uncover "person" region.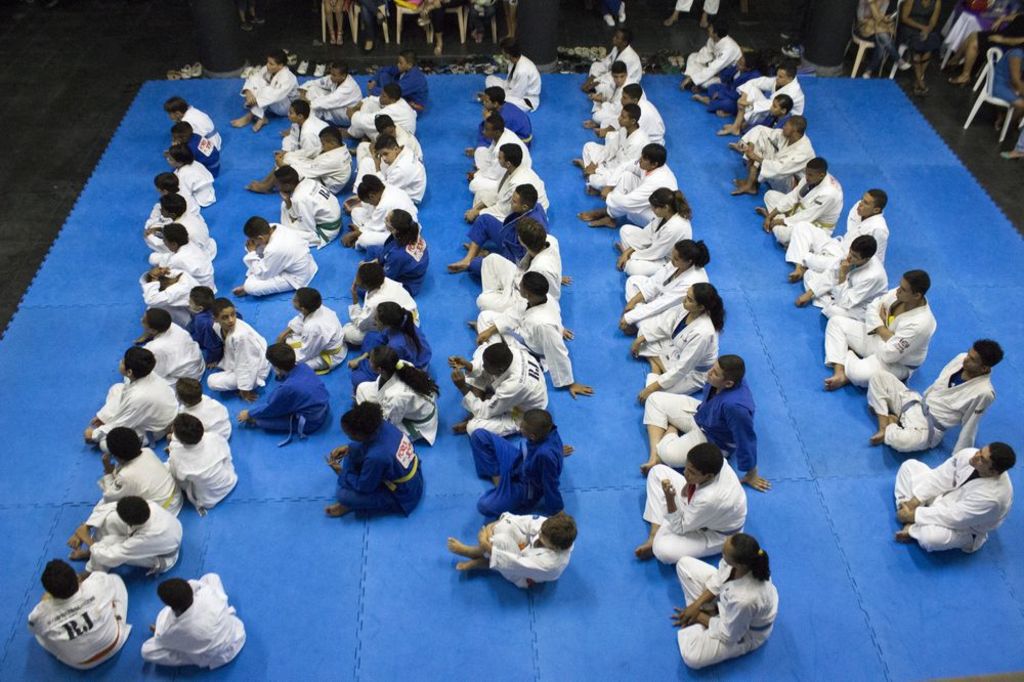
Uncovered: select_region(632, 442, 750, 564).
